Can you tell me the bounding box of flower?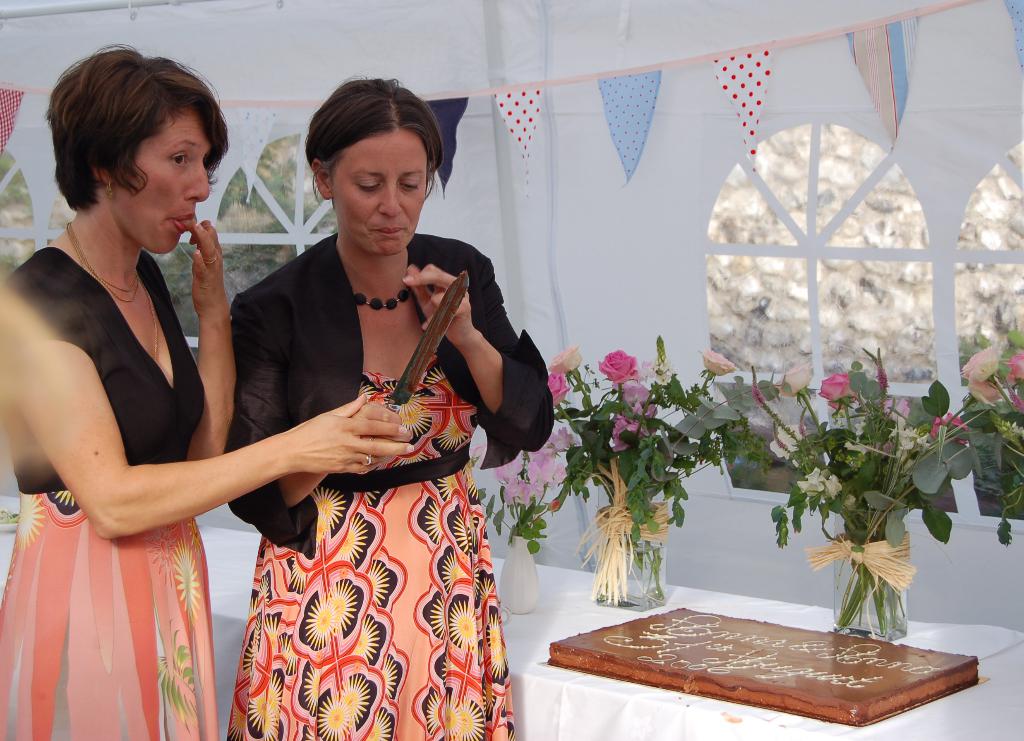
(x1=845, y1=394, x2=982, y2=464).
